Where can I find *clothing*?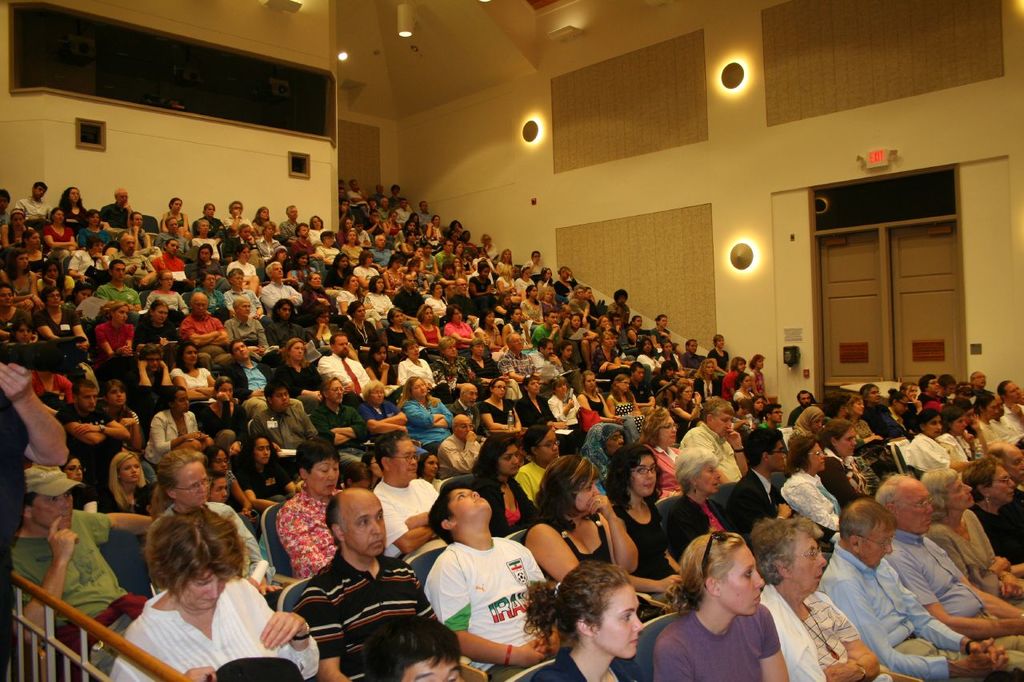
You can find it at 366, 190, 386, 204.
